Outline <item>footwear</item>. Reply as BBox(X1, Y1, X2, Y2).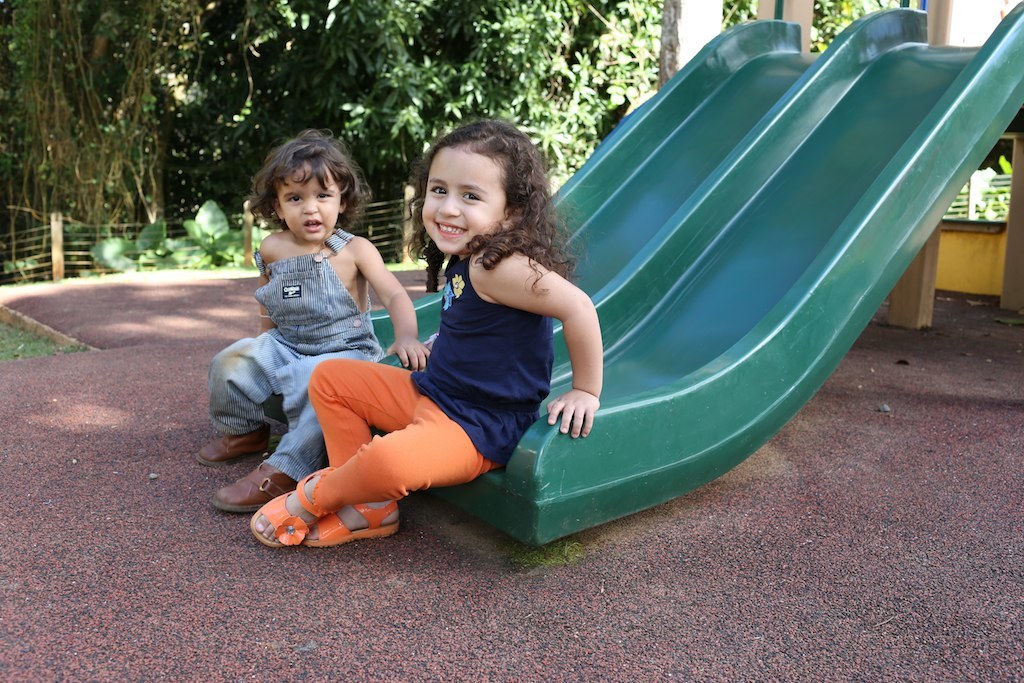
BBox(194, 423, 273, 467).
